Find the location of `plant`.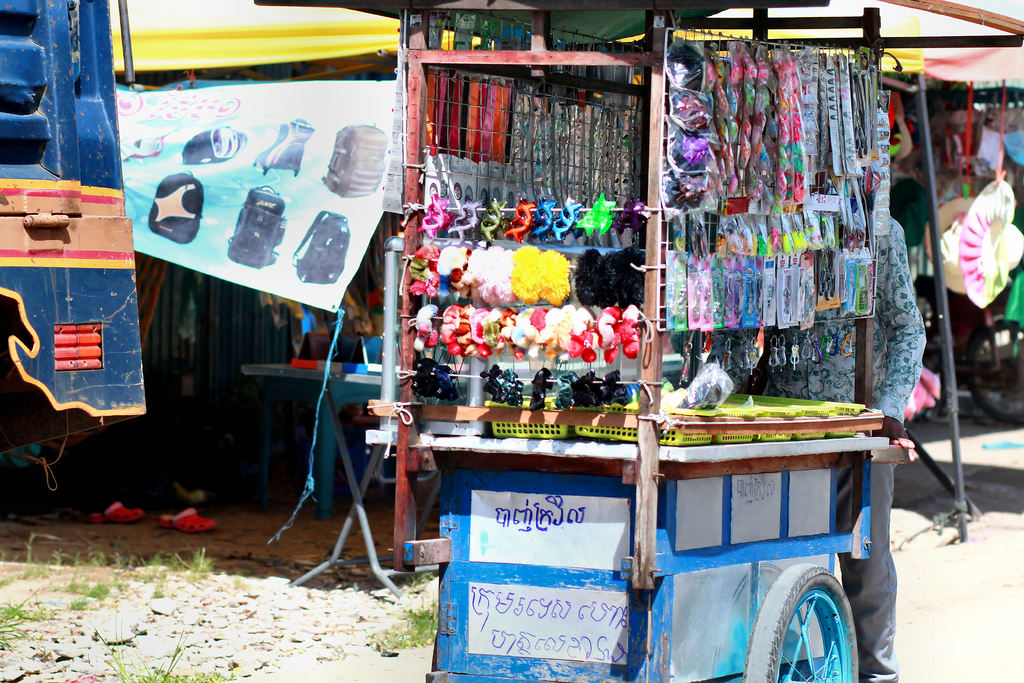
Location: (left=68, top=597, right=88, bottom=611).
